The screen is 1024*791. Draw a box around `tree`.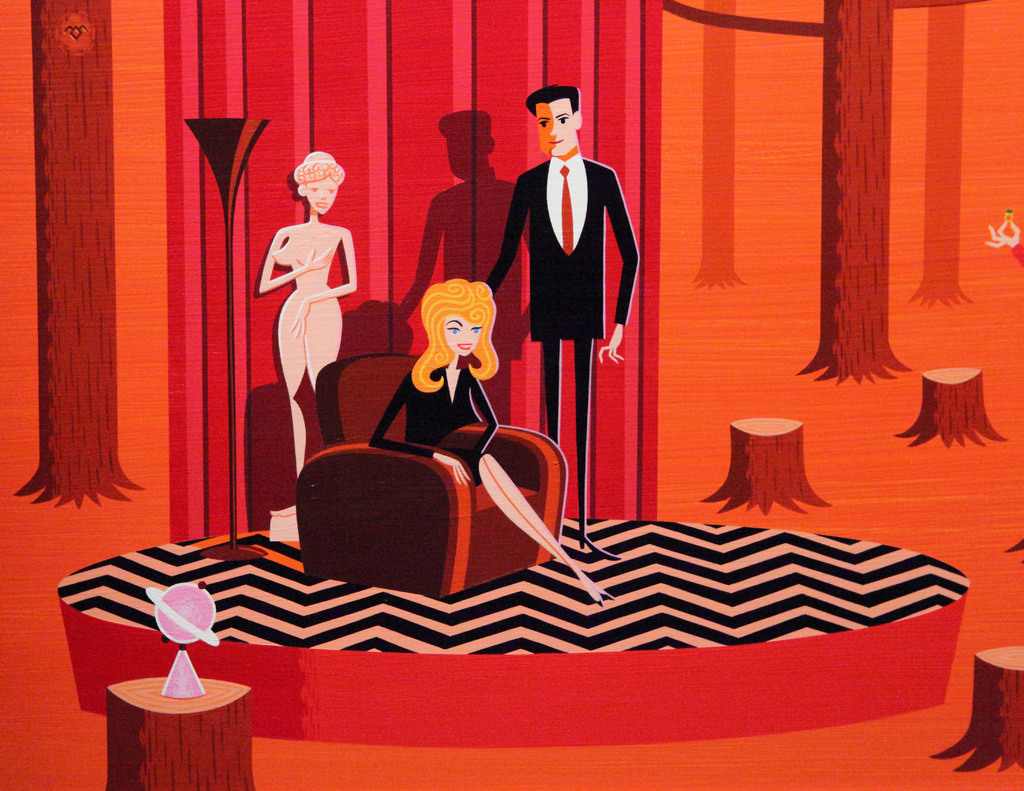
x1=911, y1=2, x2=977, y2=303.
